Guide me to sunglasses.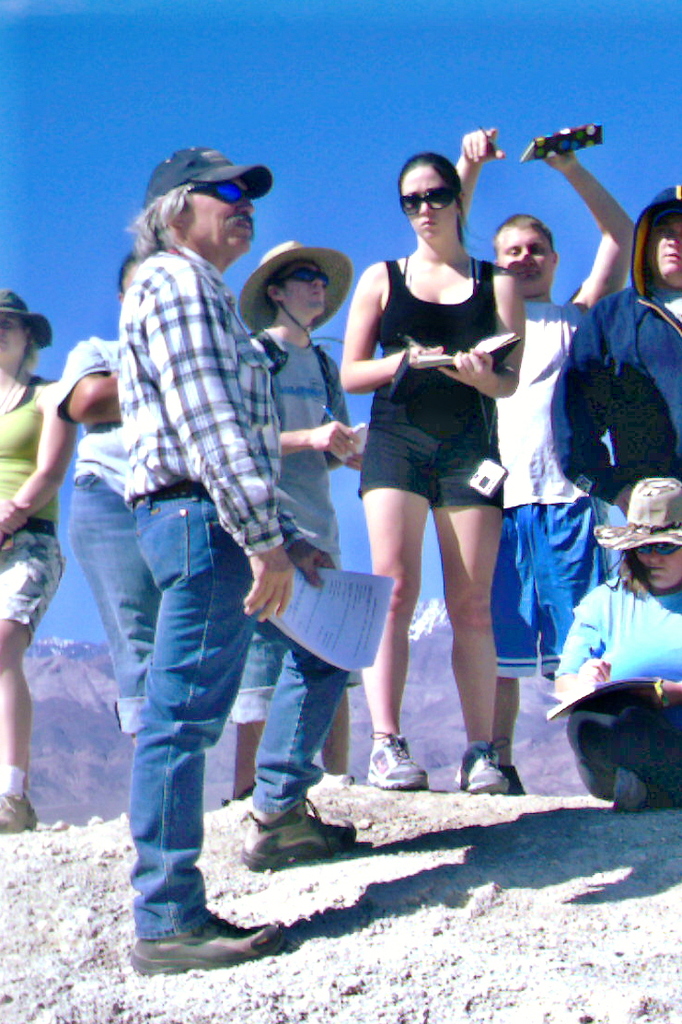
Guidance: <region>182, 170, 255, 211</region>.
